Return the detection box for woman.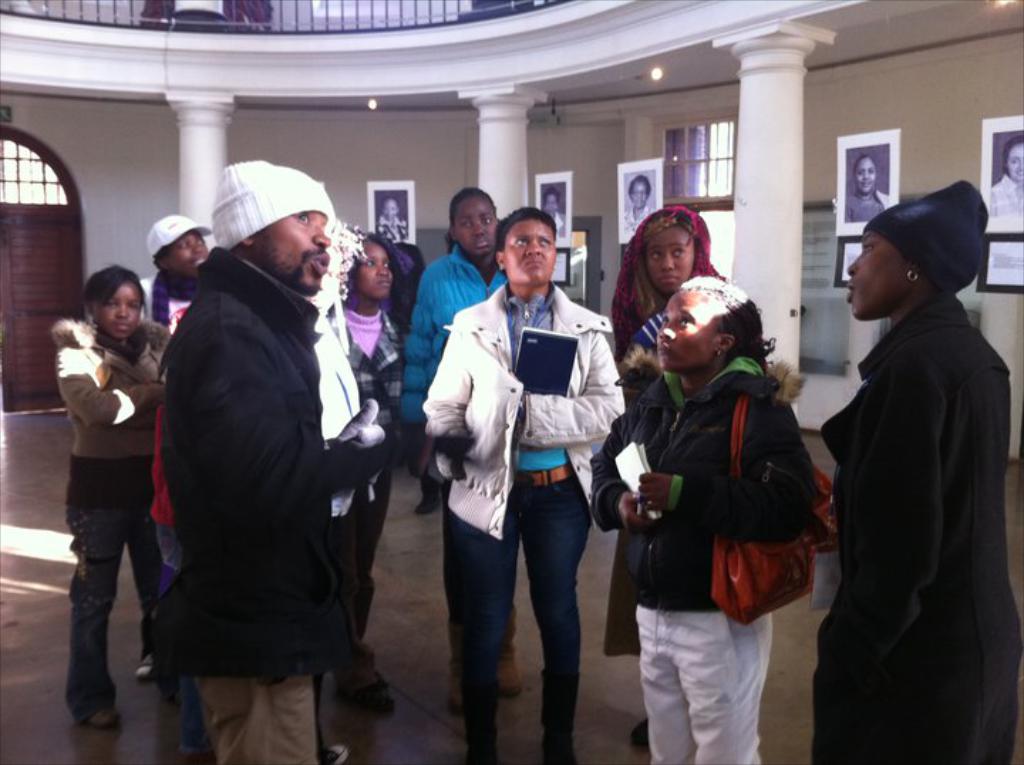
612, 196, 742, 741.
